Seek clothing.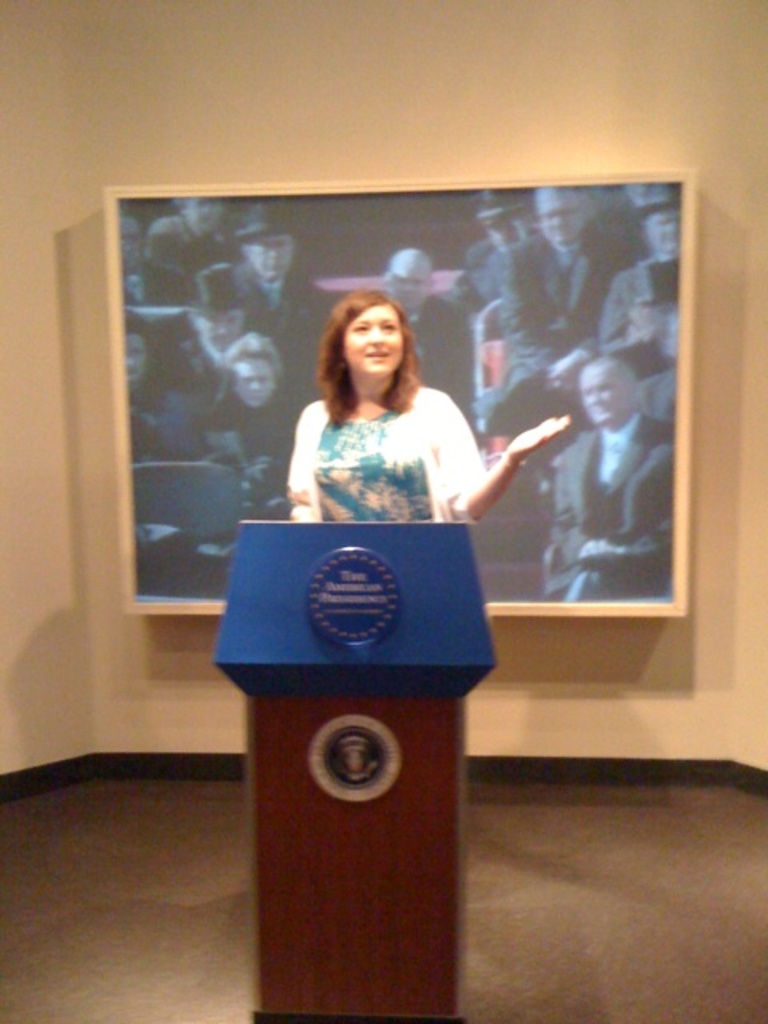
pyautogui.locateOnScreen(150, 218, 232, 275).
